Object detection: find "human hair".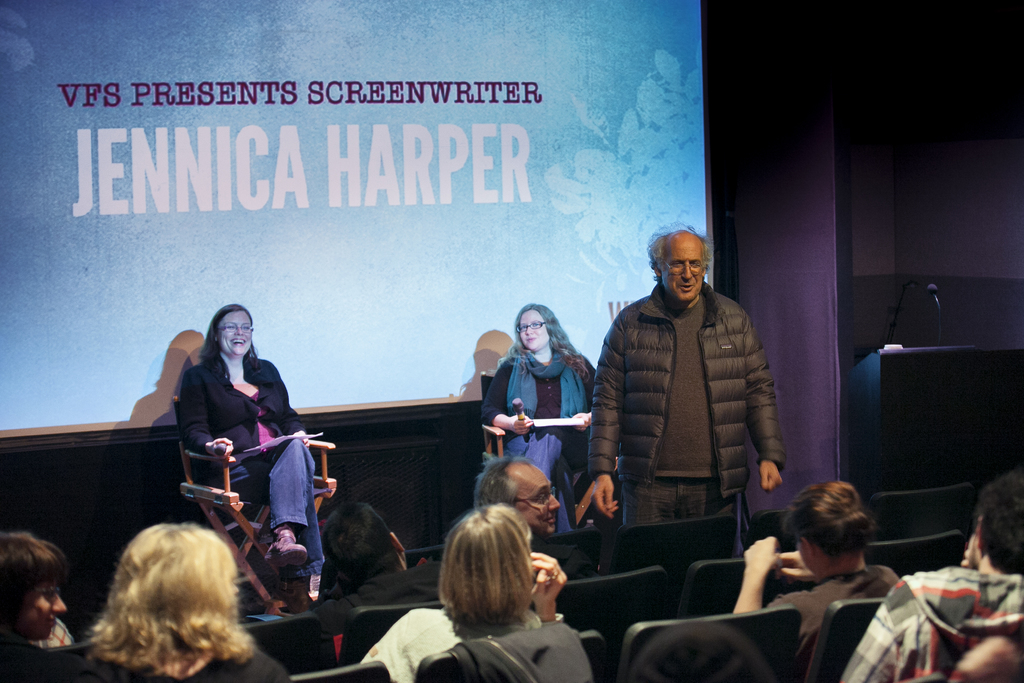
81/514/257/680.
